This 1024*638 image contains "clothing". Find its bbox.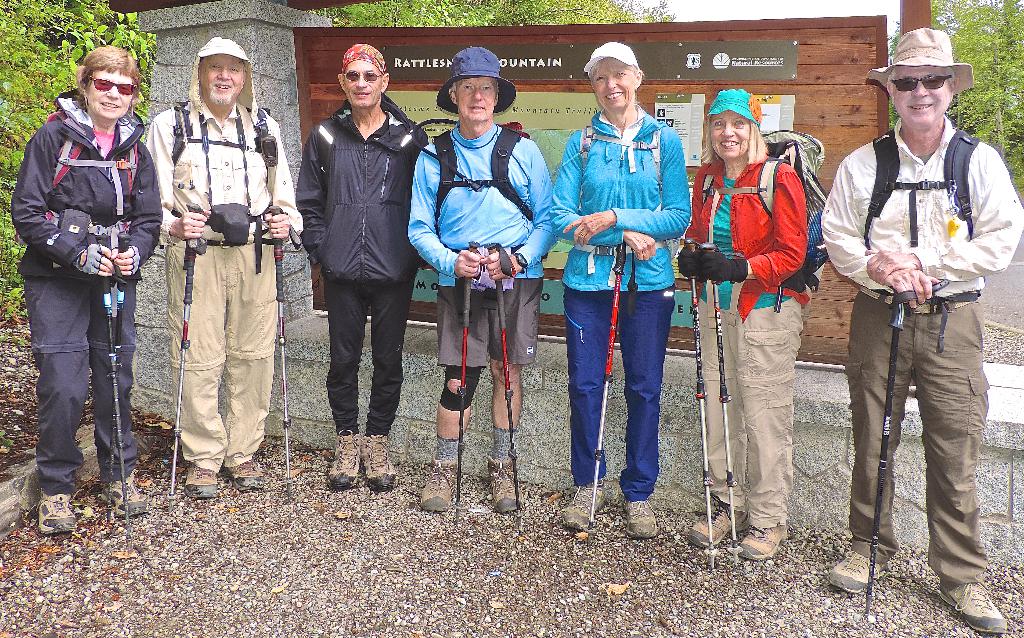
select_region(319, 265, 410, 436).
